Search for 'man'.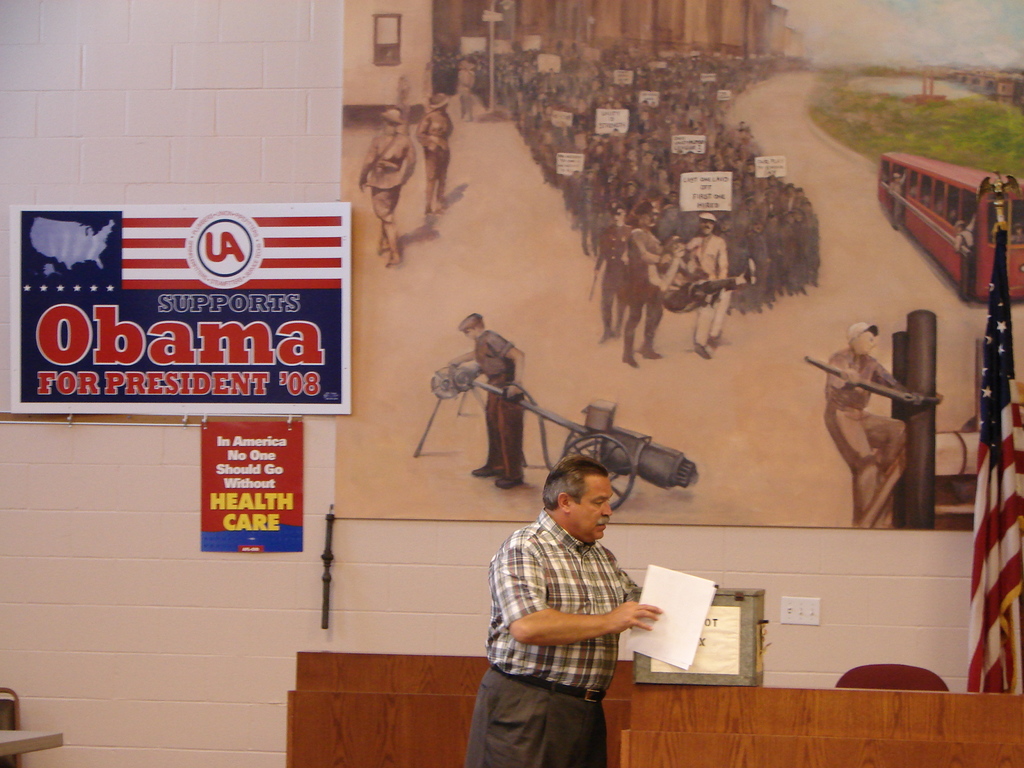
Found at l=420, t=87, r=456, b=221.
